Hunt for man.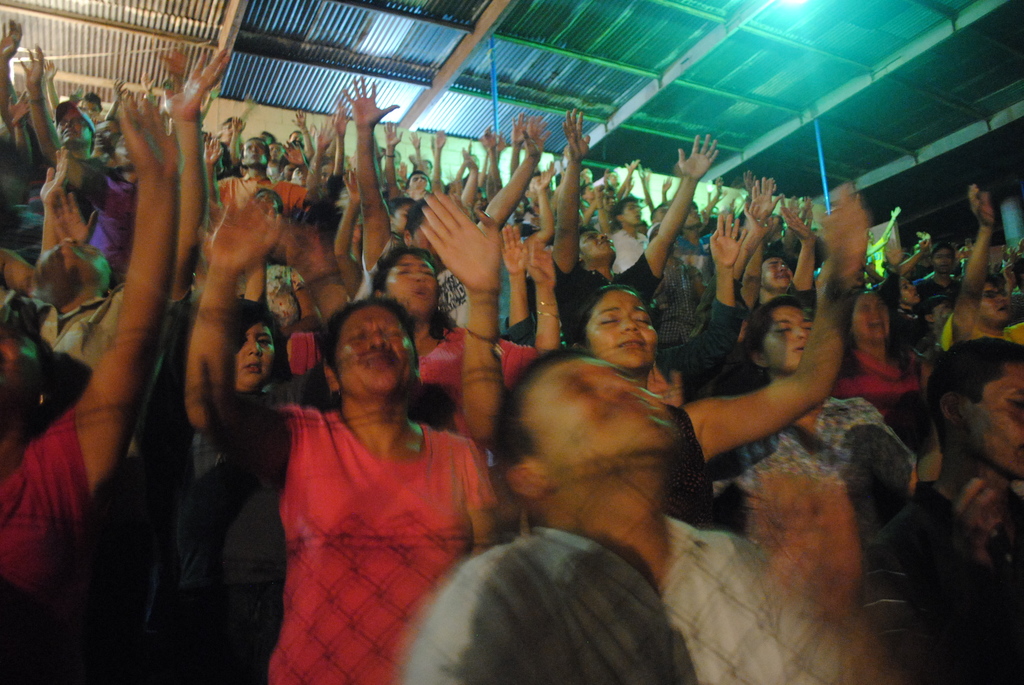
Hunted down at bbox=(207, 122, 323, 224).
